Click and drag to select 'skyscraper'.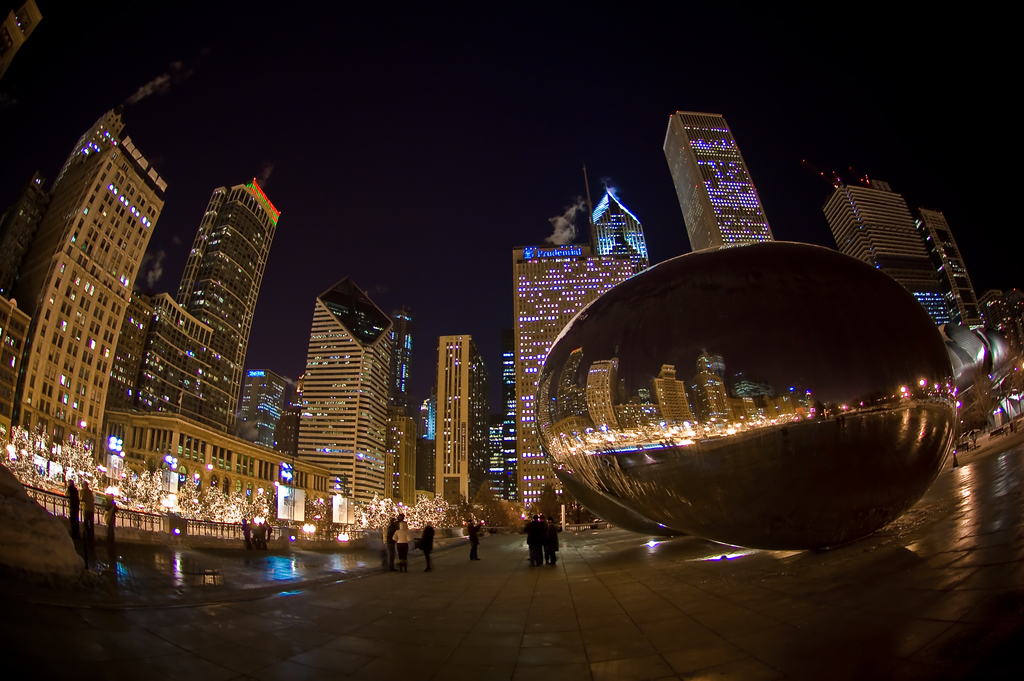
Selection: region(583, 181, 647, 256).
